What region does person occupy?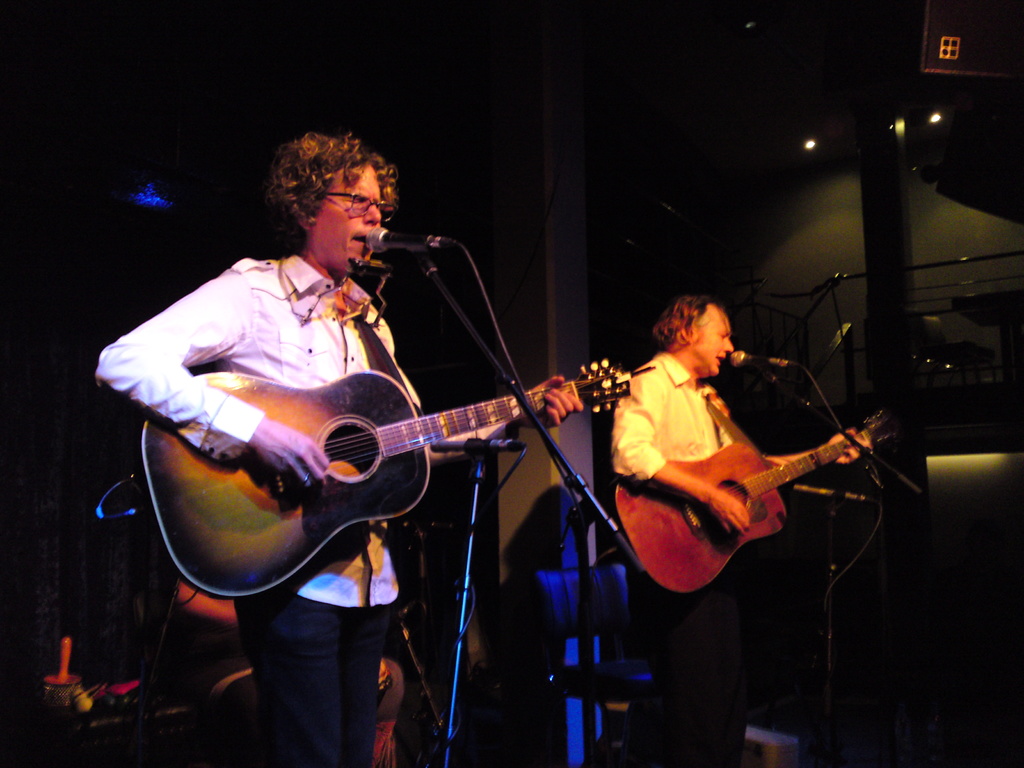
(613,292,873,767).
